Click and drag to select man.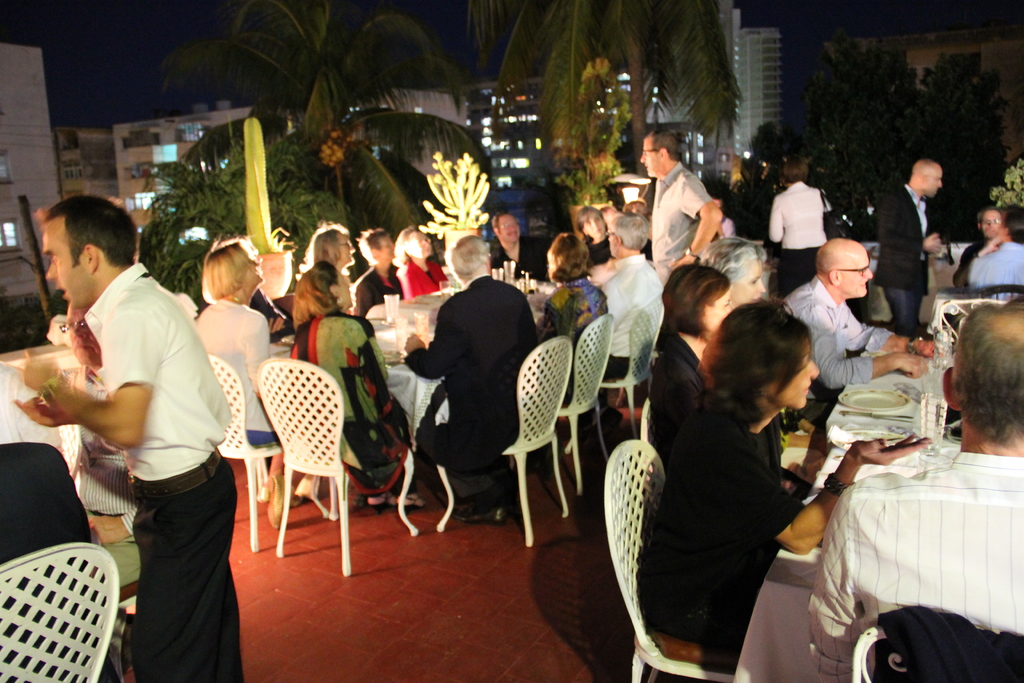
Selection: x1=43, y1=297, x2=145, y2=559.
